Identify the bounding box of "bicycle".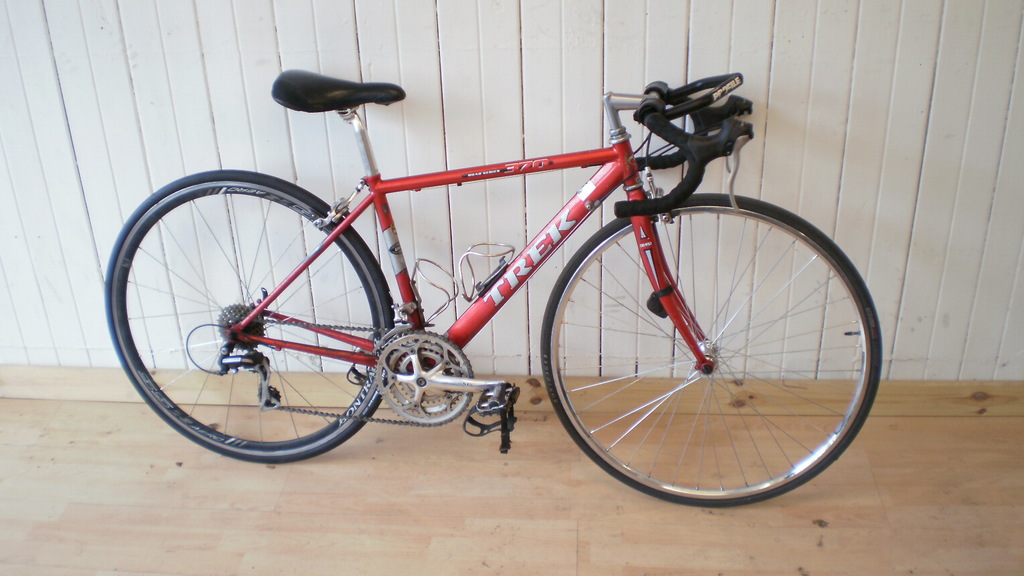
[104, 67, 883, 508].
